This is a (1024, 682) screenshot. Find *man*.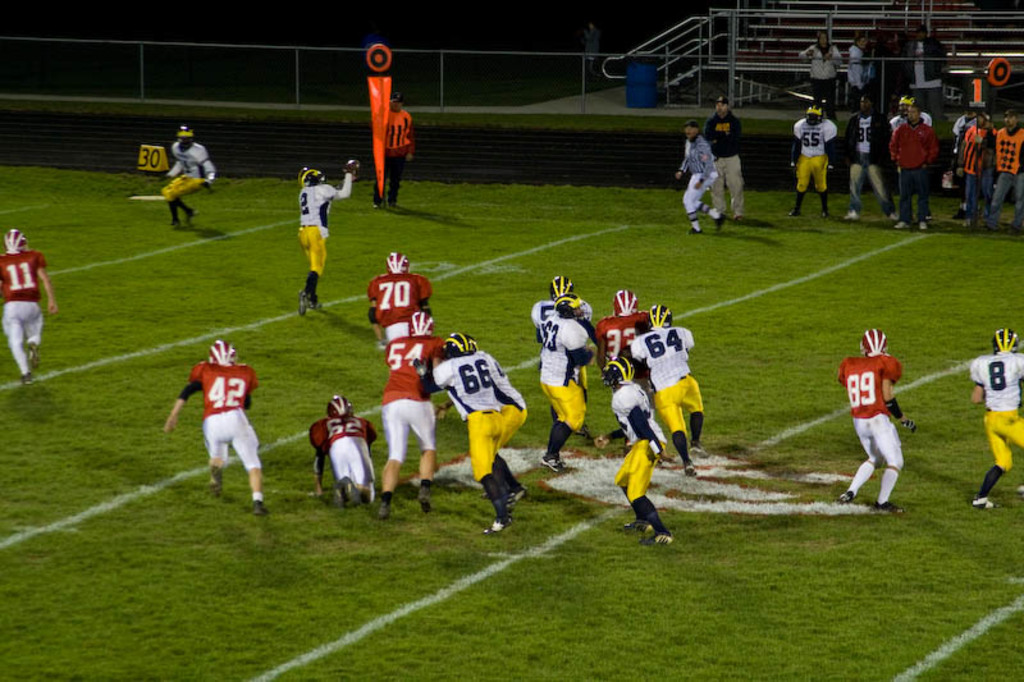
Bounding box: select_region(835, 330, 918, 514).
